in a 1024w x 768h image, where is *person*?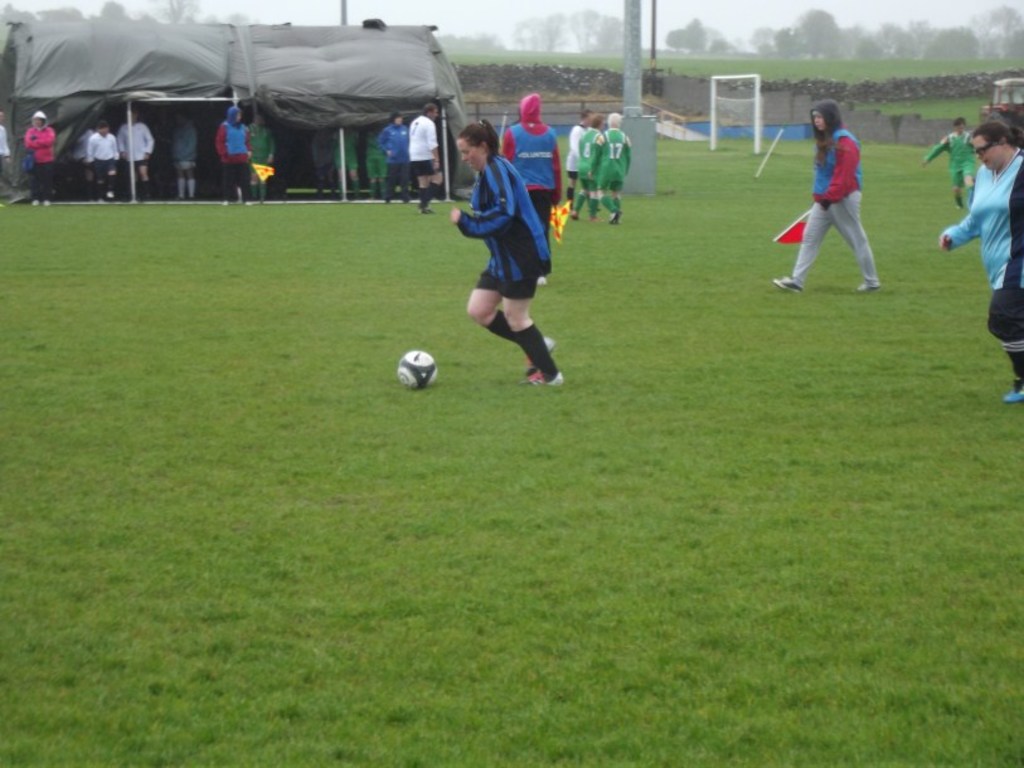
bbox(563, 111, 593, 223).
